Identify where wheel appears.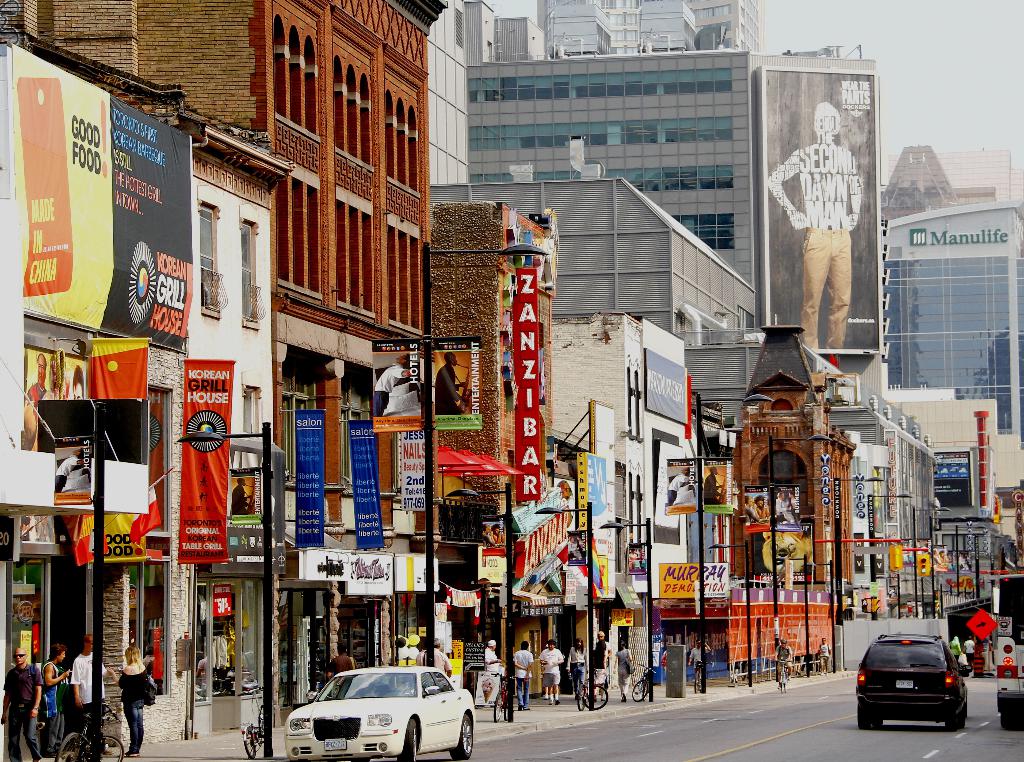
Appears at bbox=(104, 734, 129, 761).
